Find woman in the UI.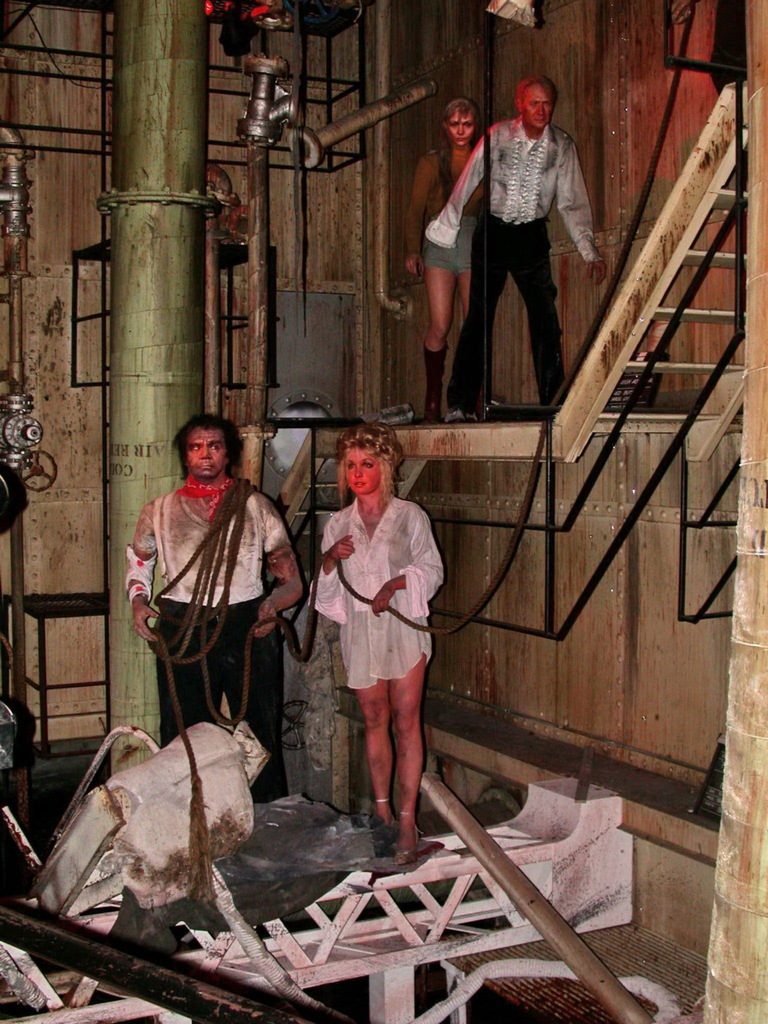
UI element at [x1=310, y1=456, x2=449, y2=826].
